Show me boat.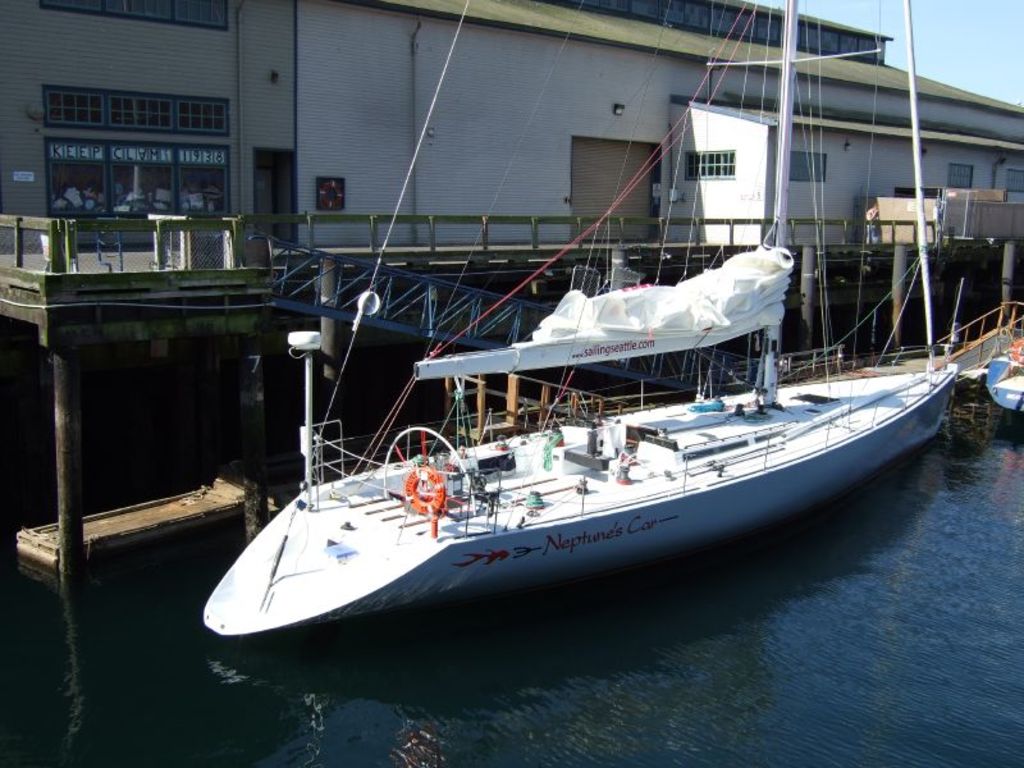
boat is here: 175,324,995,630.
